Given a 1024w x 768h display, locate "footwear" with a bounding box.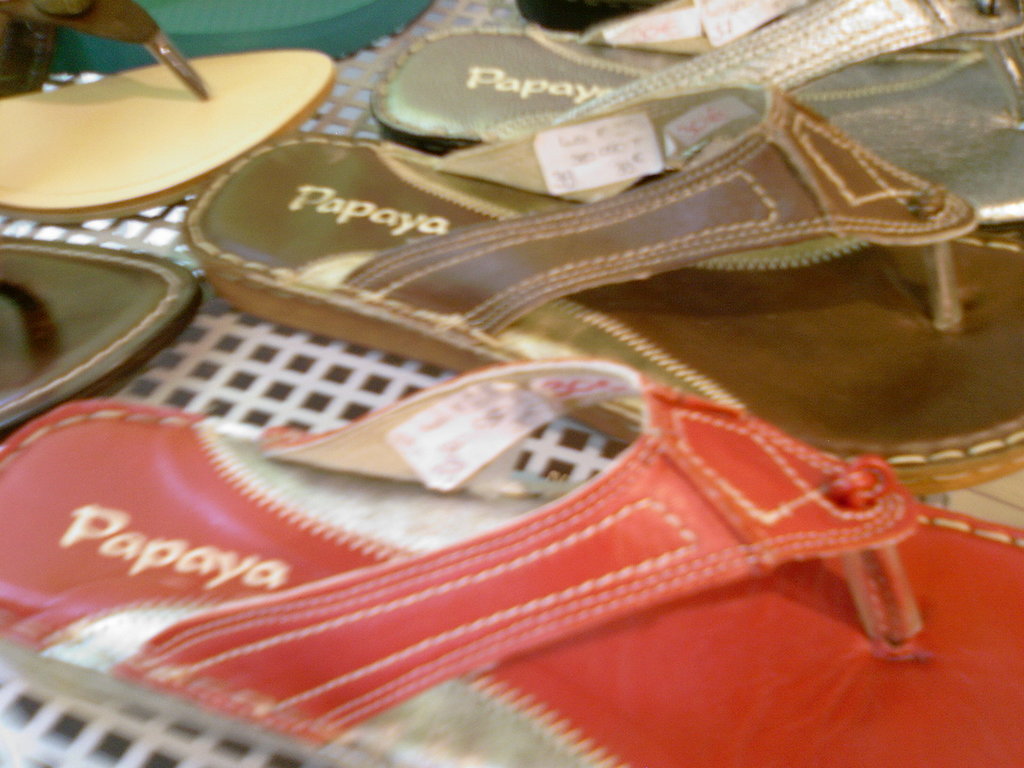
Located: rect(181, 81, 1023, 496).
